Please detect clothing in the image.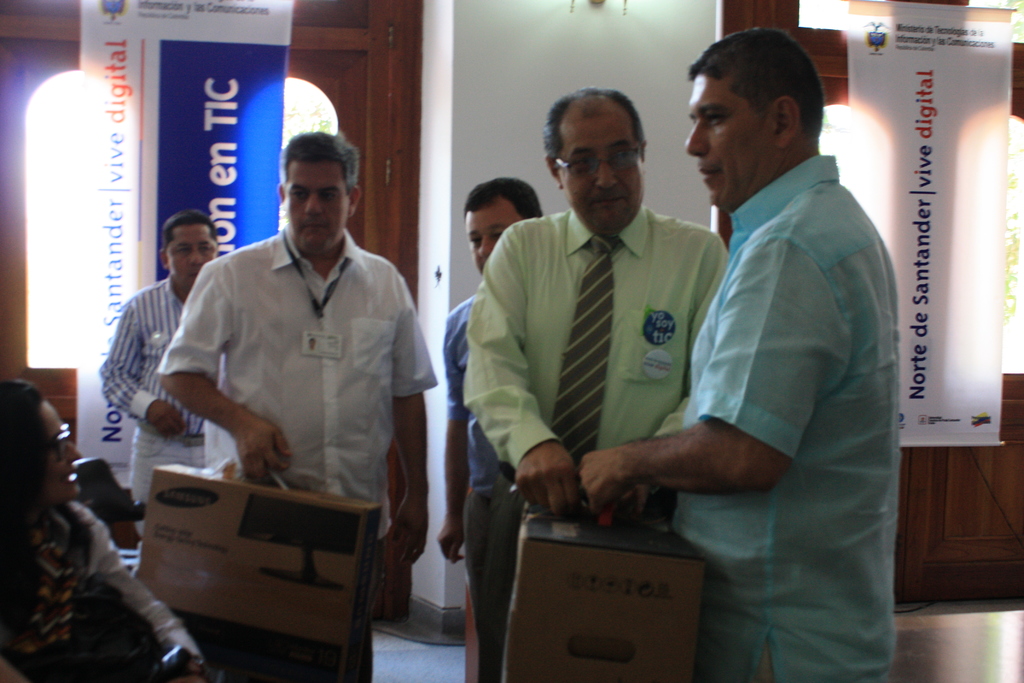
460 202 731 682.
